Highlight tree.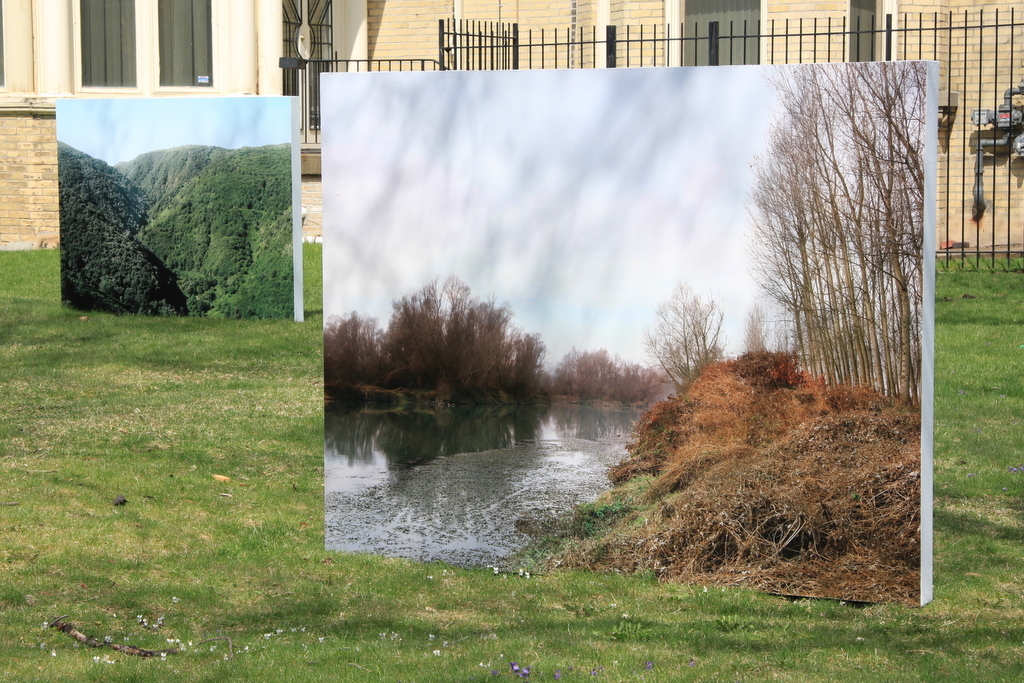
Highlighted region: crop(355, 311, 385, 375).
